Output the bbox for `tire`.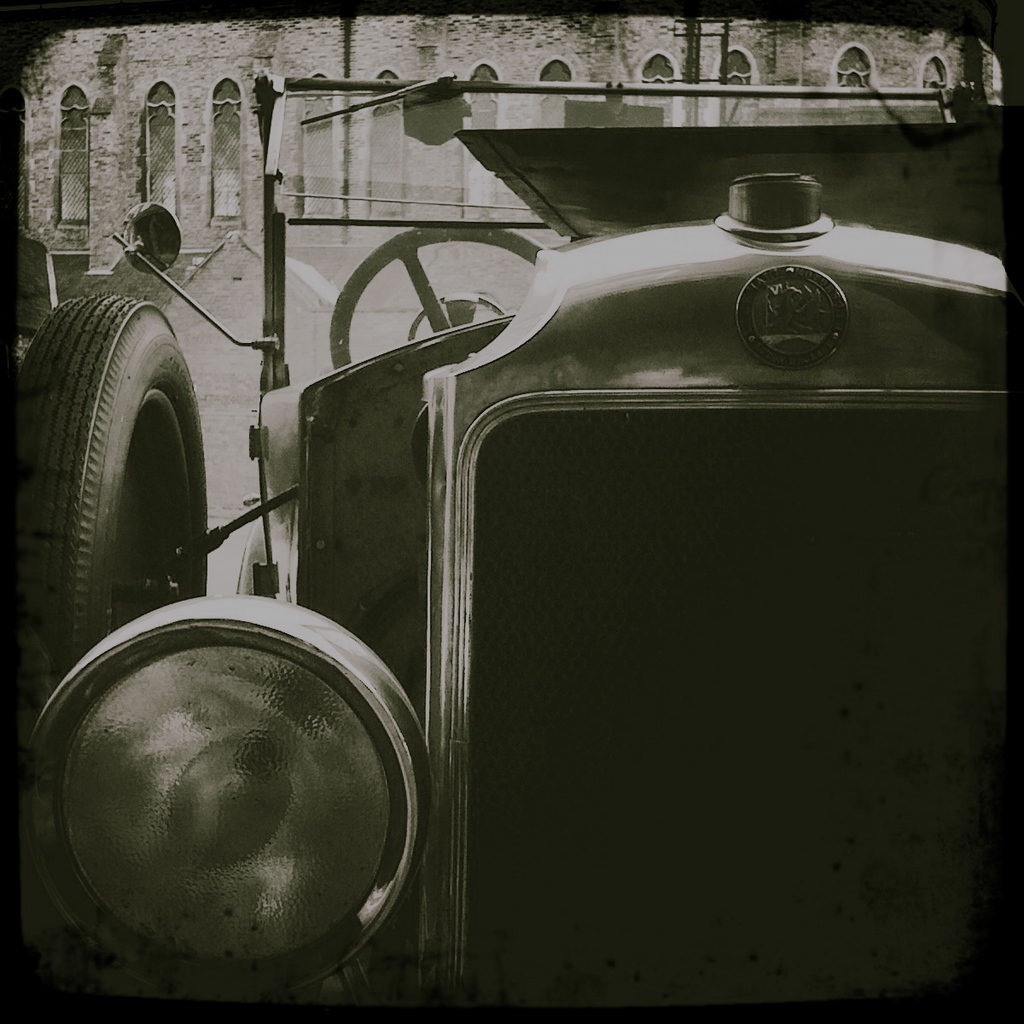
bbox=(24, 286, 229, 711).
